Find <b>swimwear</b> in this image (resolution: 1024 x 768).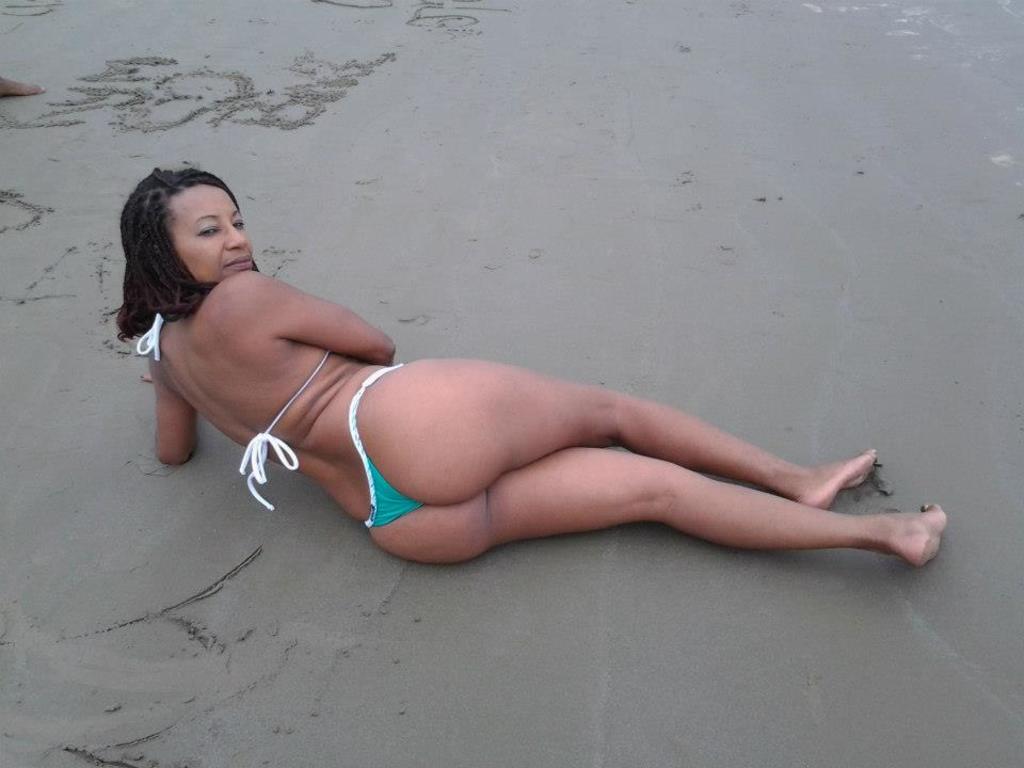
124, 338, 423, 547.
